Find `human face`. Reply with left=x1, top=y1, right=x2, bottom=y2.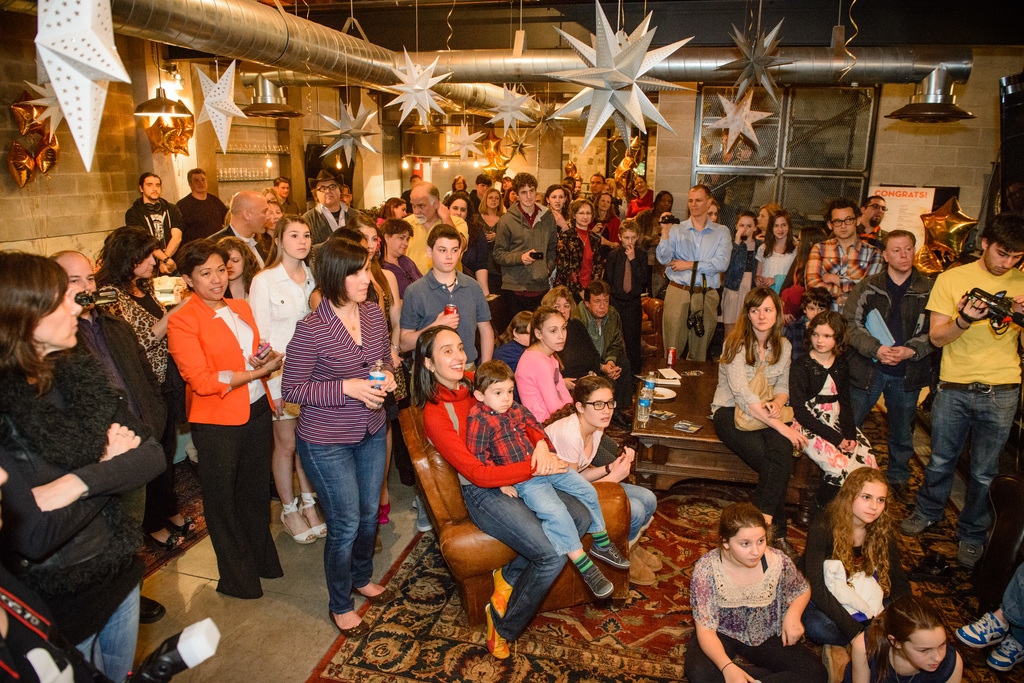
left=853, top=479, right=887, bottom=528.
